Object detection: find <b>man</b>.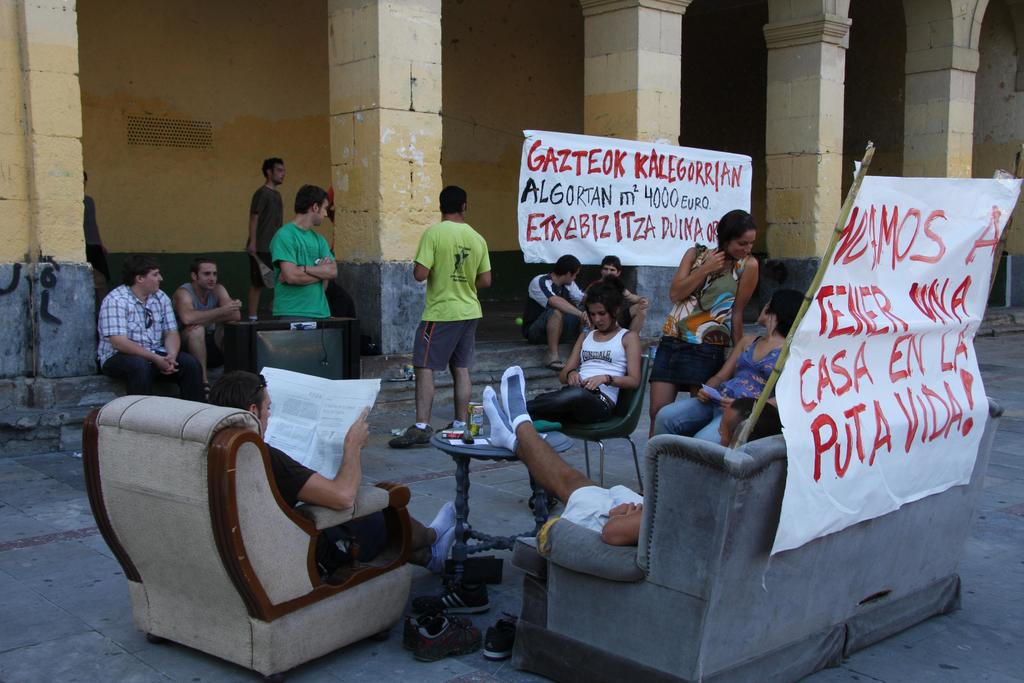
{"x1": 247, "y1": 157, "x2": 285, "y2": 318}.
